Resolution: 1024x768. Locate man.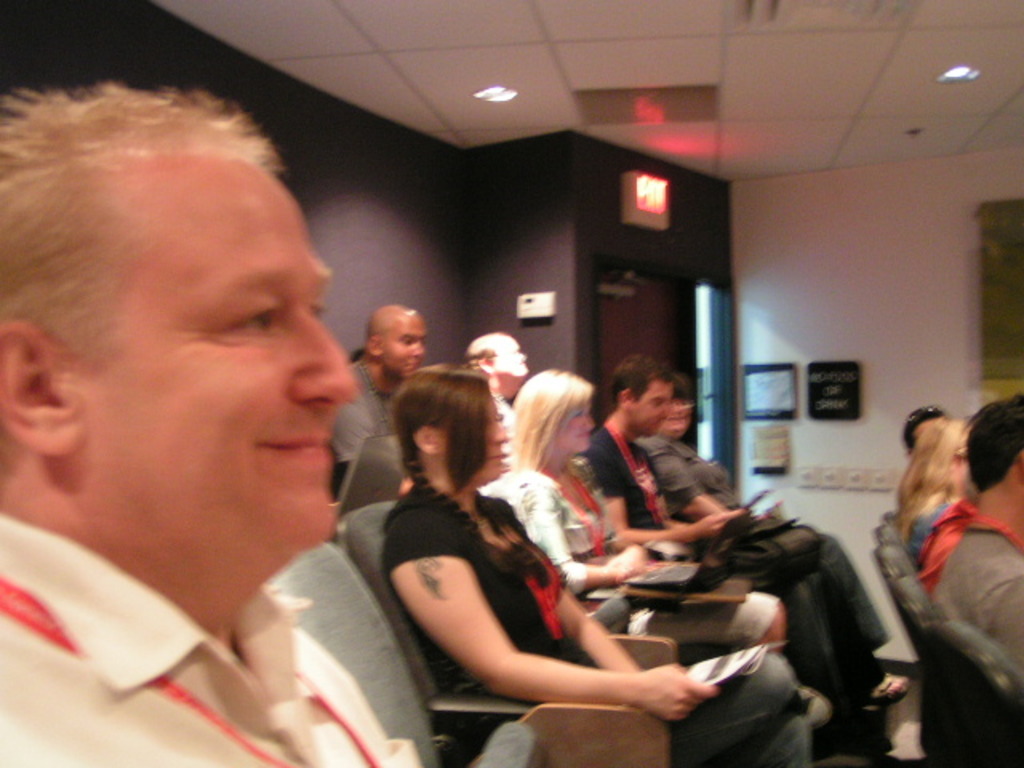
(923,394,1022,674).
